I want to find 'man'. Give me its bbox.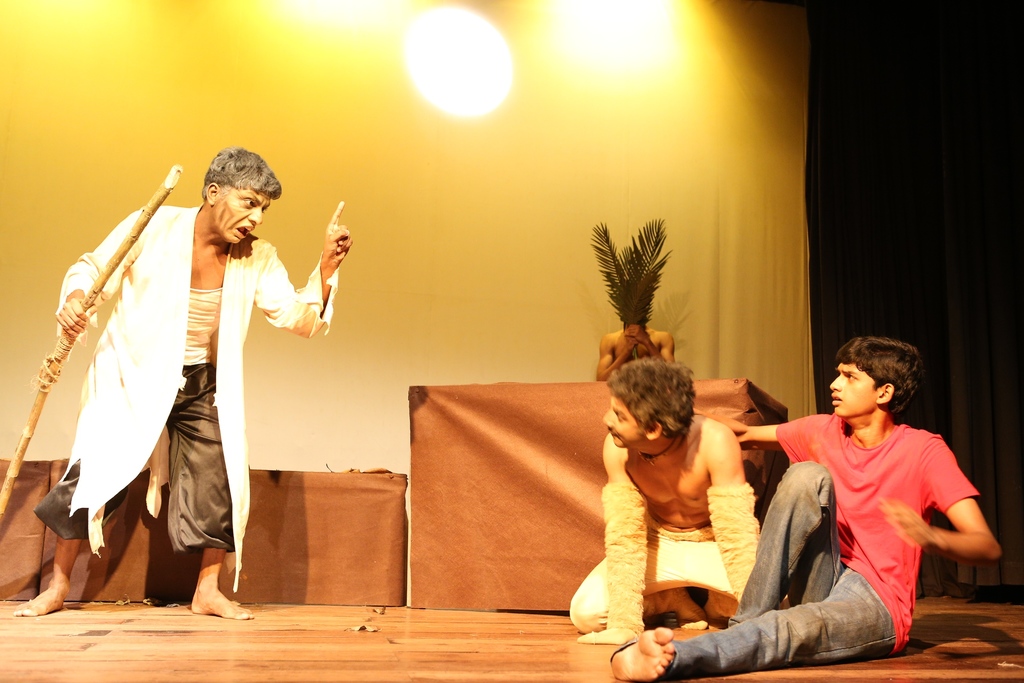
box=[566, 349, 764, 639].
